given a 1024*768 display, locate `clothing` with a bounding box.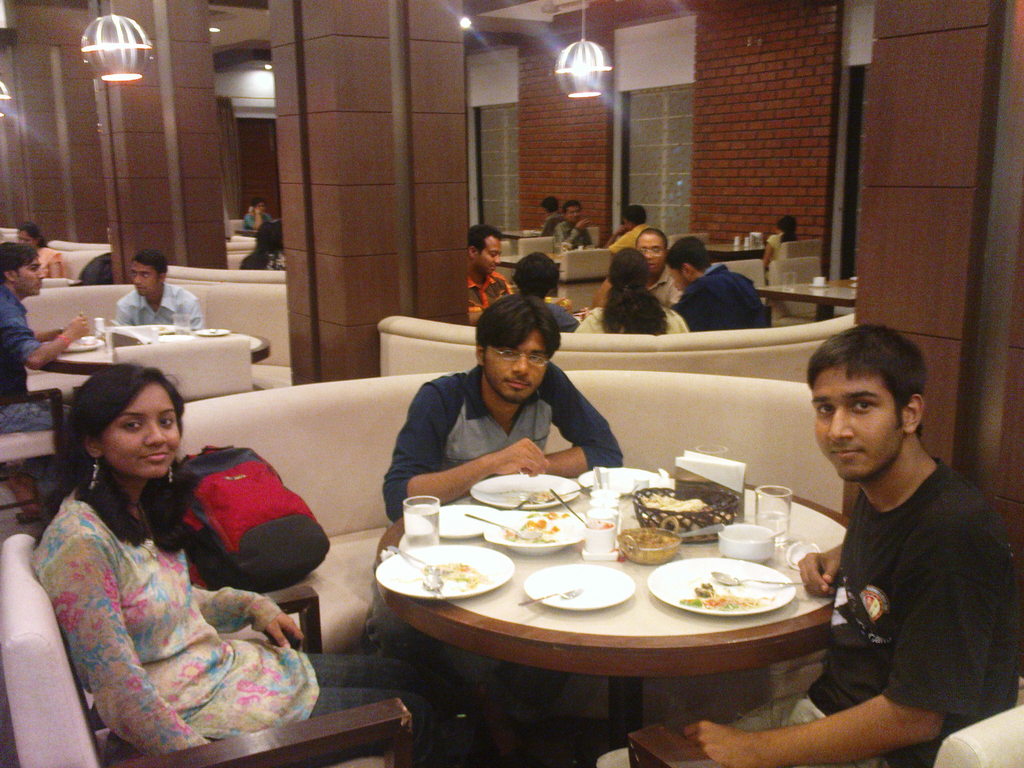
Located: 666,265,768,337.
